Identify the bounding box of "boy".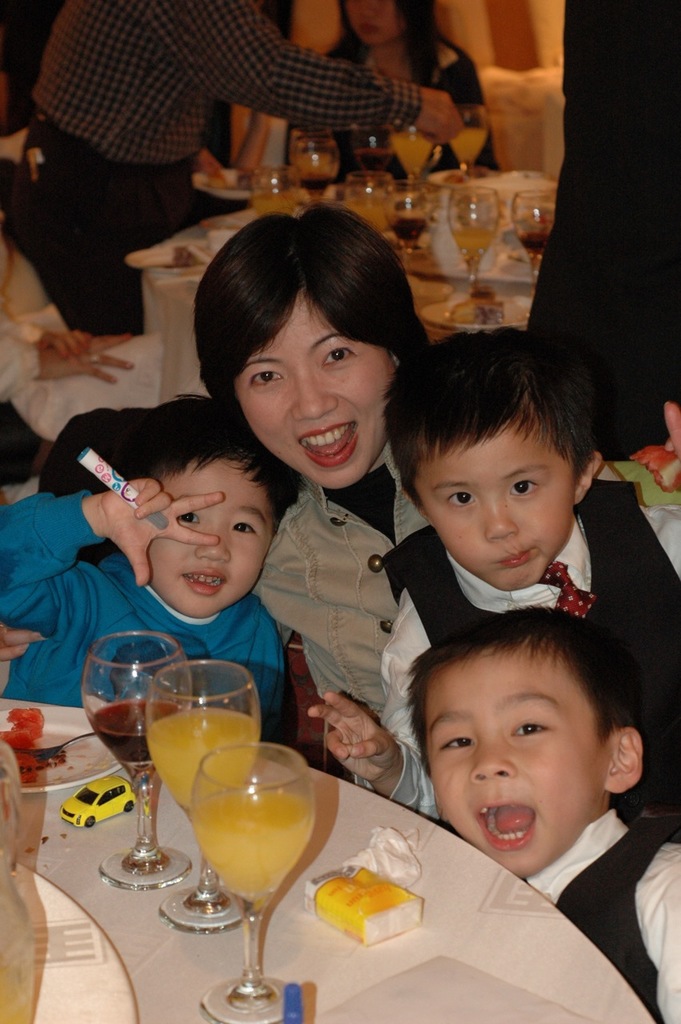
Rect(352, 354, 647, 768).
